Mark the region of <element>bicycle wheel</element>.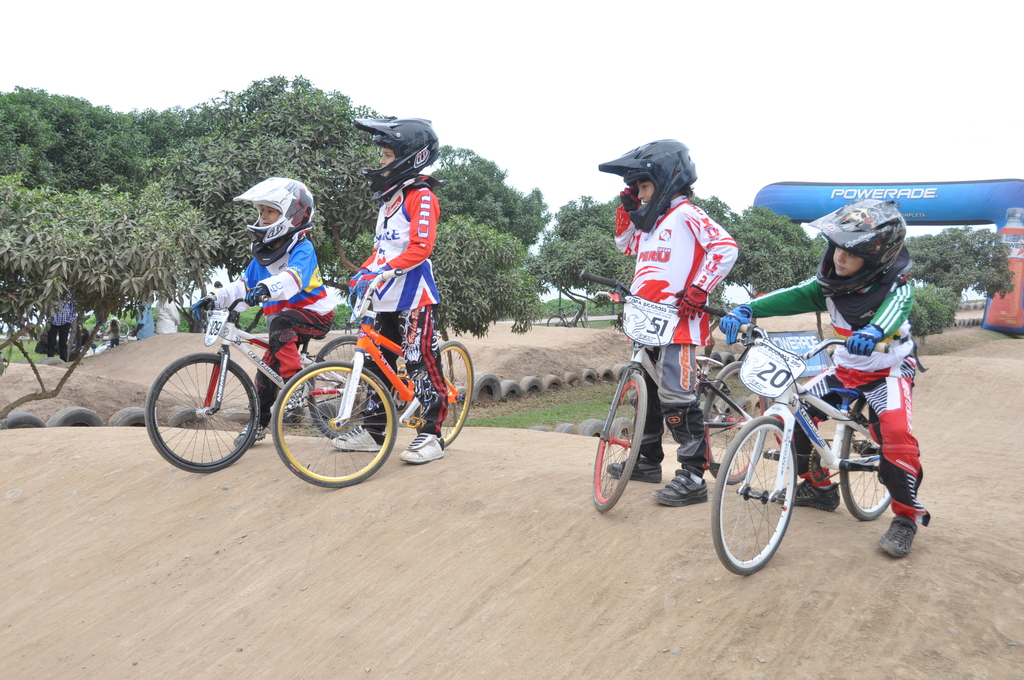
Region: [590, 369, 646, 513].
